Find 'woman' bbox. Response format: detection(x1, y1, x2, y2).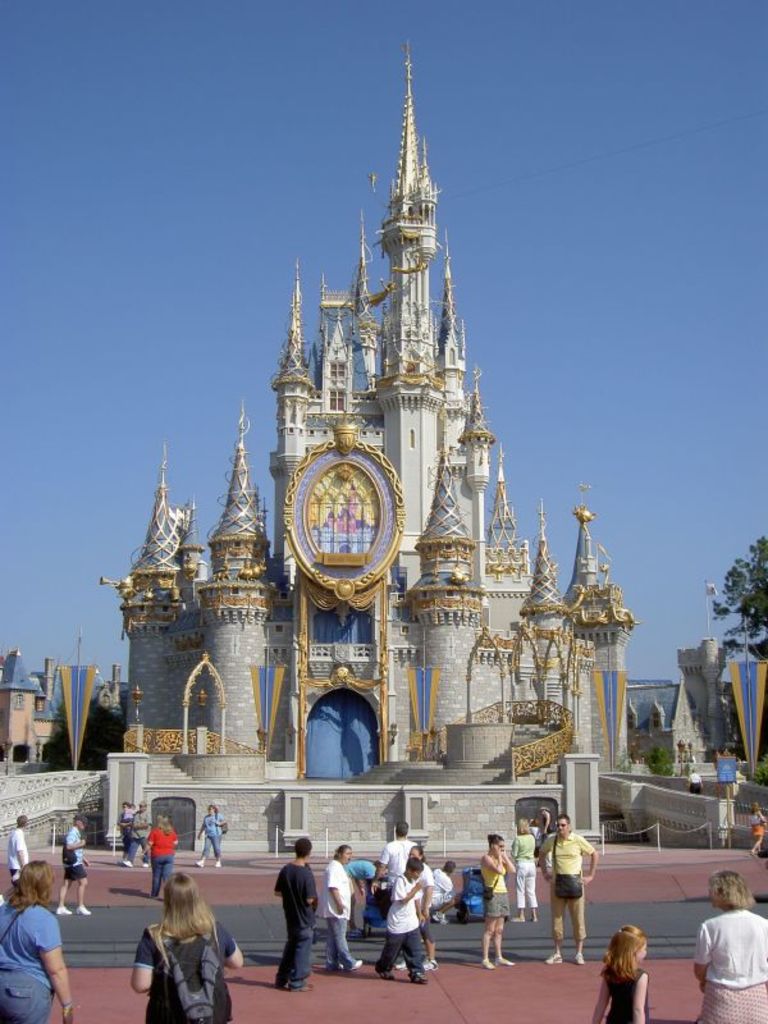
detection(140, 812, 183, 896).
